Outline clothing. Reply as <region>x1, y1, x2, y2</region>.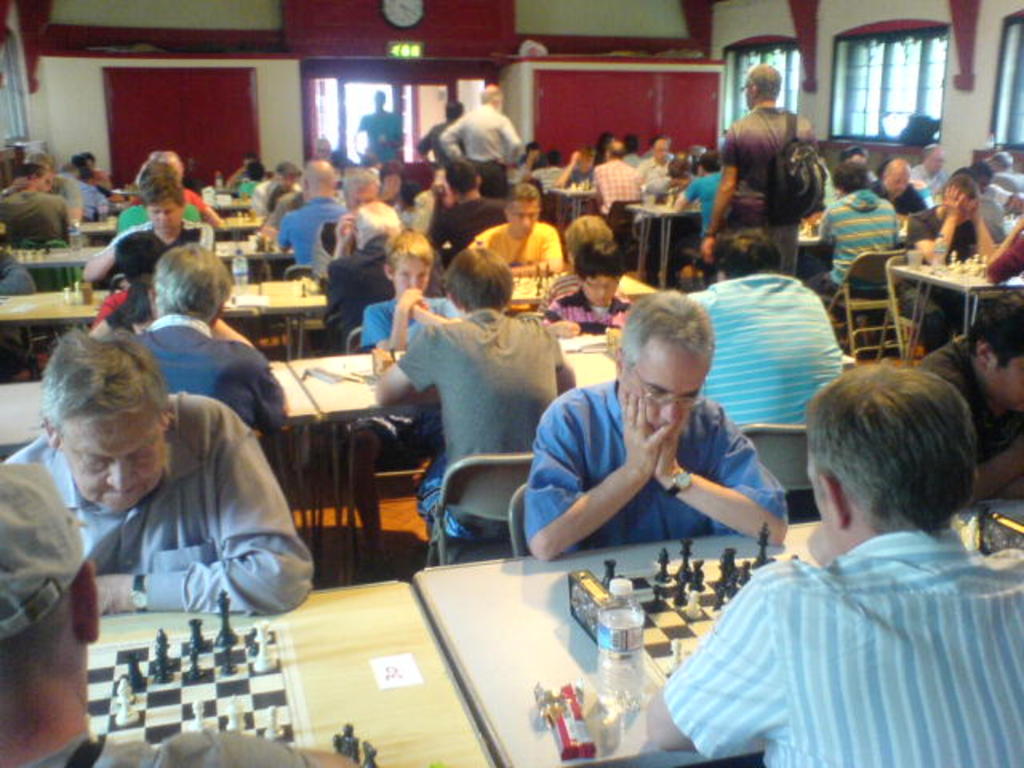
<region>109, 214, 224, 282</region>.
